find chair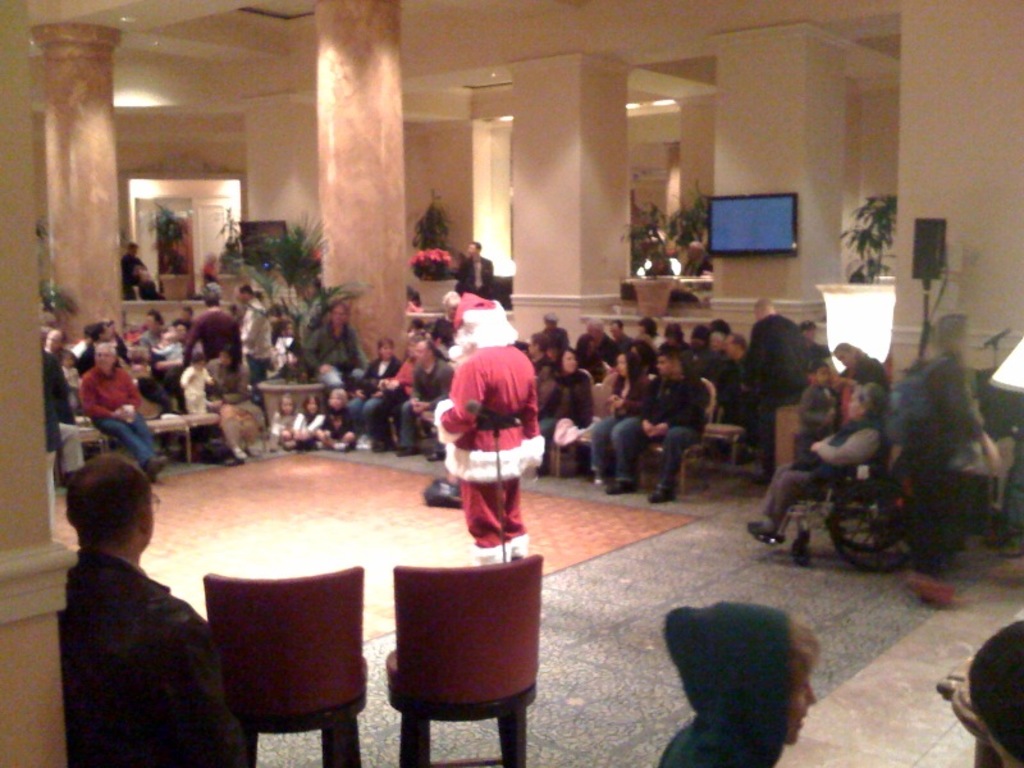
[left=384, top=556, right=540, bottom=767]
